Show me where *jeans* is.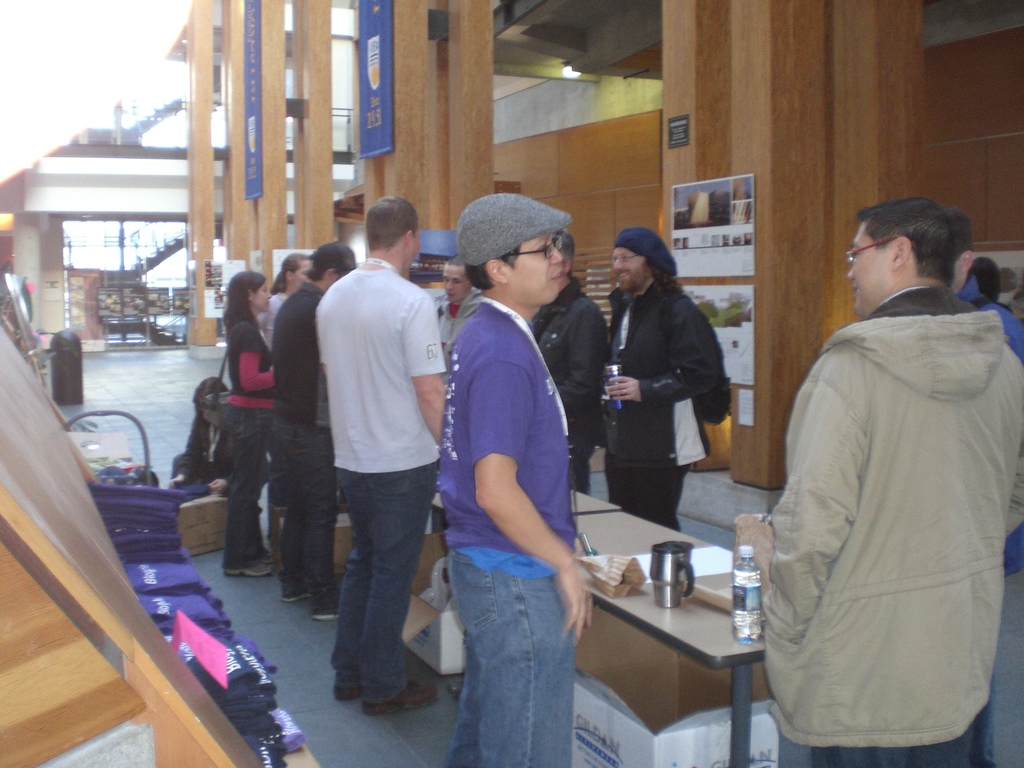
*jeans* is at (x1=273, y1=403, x2=338, y2=613).
